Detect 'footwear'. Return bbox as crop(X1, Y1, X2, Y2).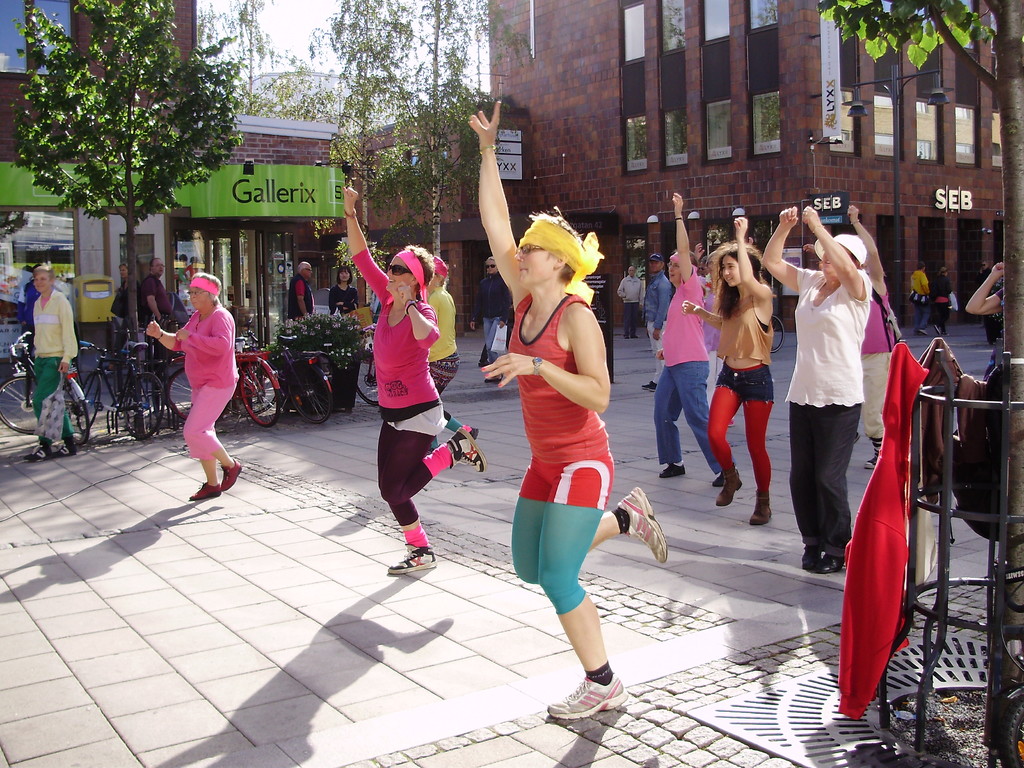
crop(660, 463, 685, 479).
